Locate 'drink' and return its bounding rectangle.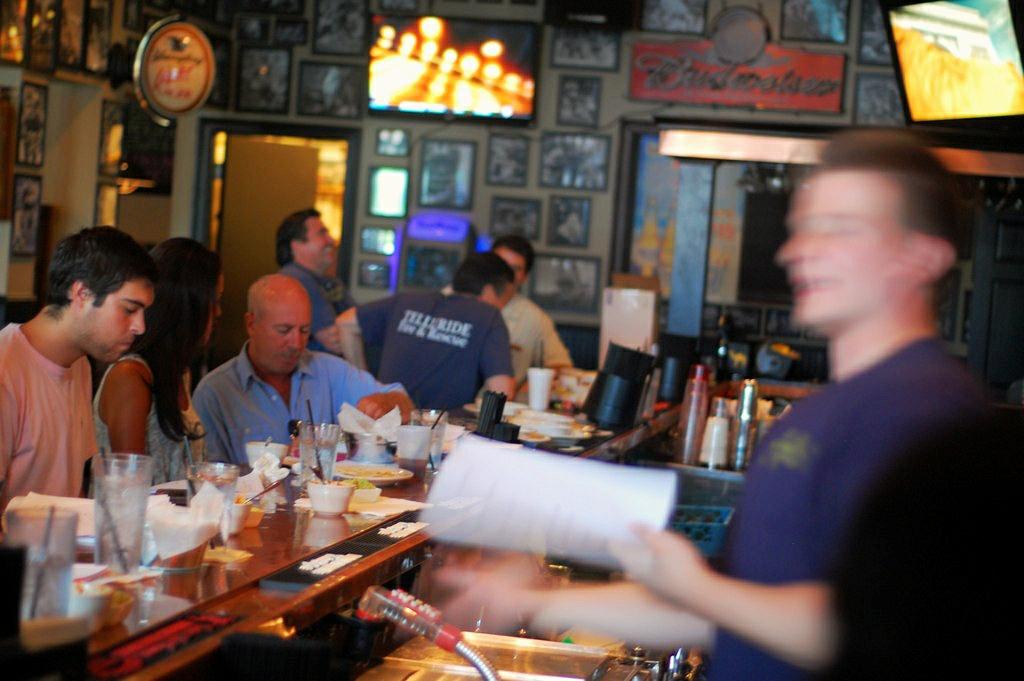
398/458/427/487.
